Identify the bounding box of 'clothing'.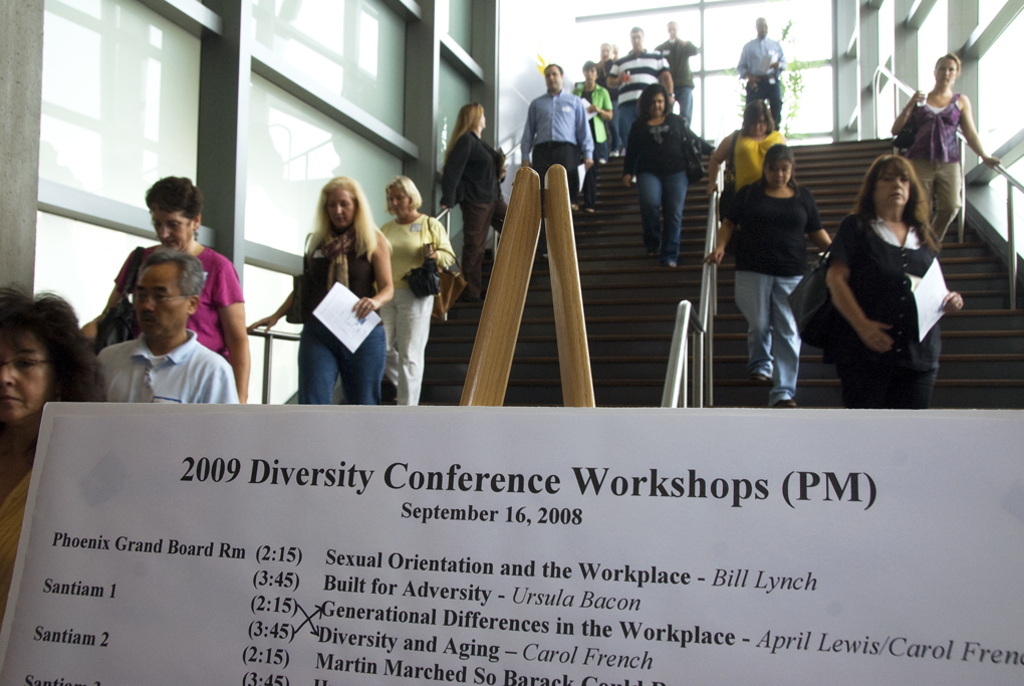
[x1=374, y1=209, x2=453, y2=408].
